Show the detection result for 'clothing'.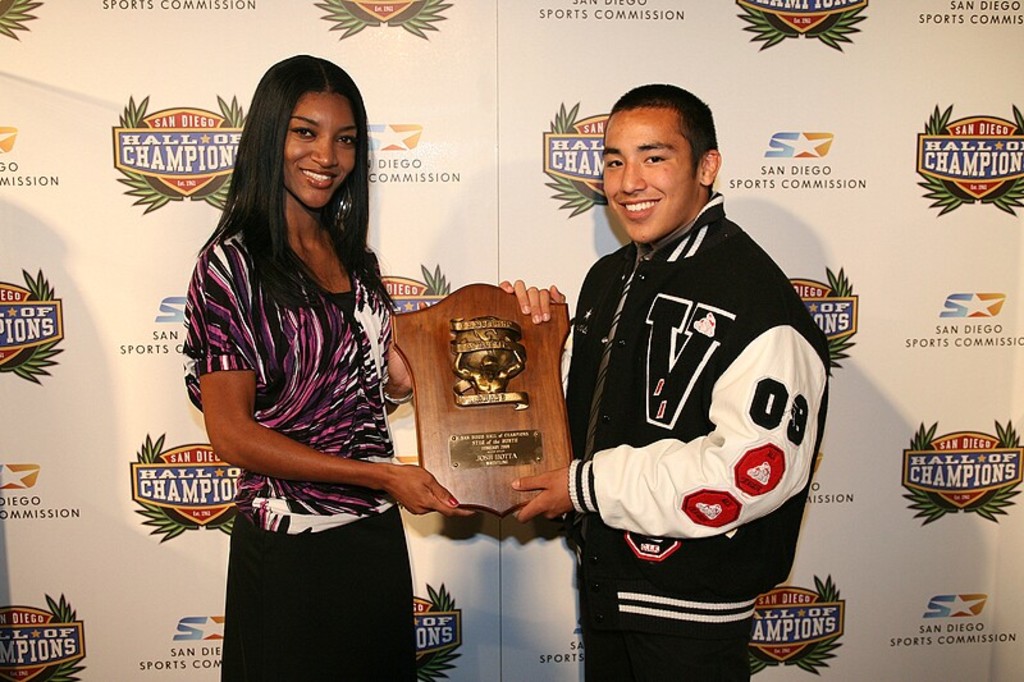
select_region(557, 163, 838, 624).
